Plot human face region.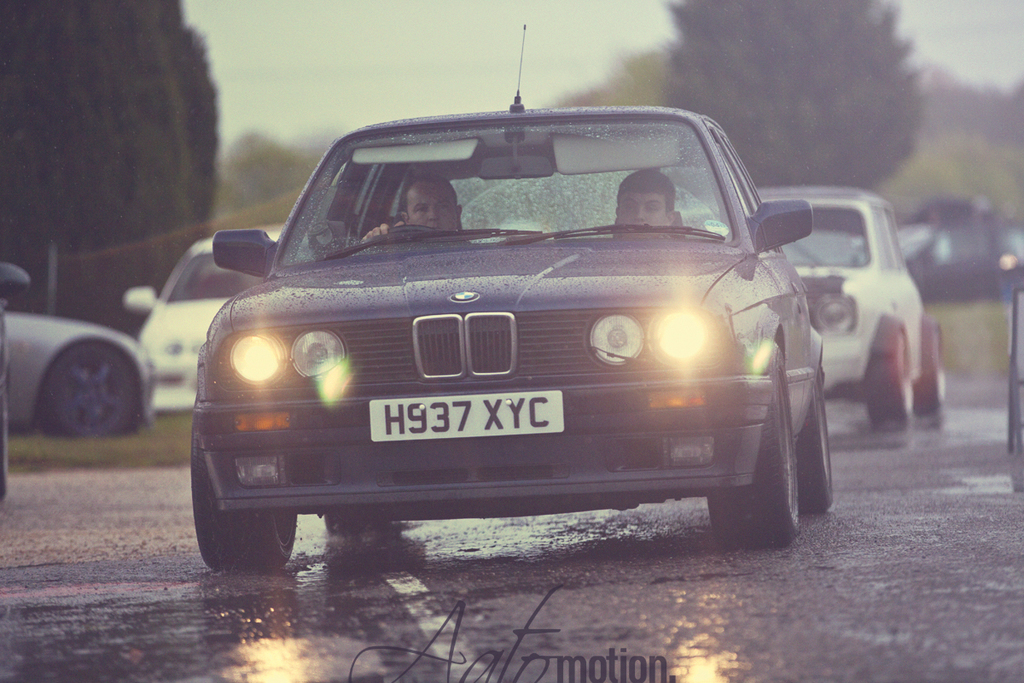
Plotted at left=623, top=190, right=666, bottom=226.
